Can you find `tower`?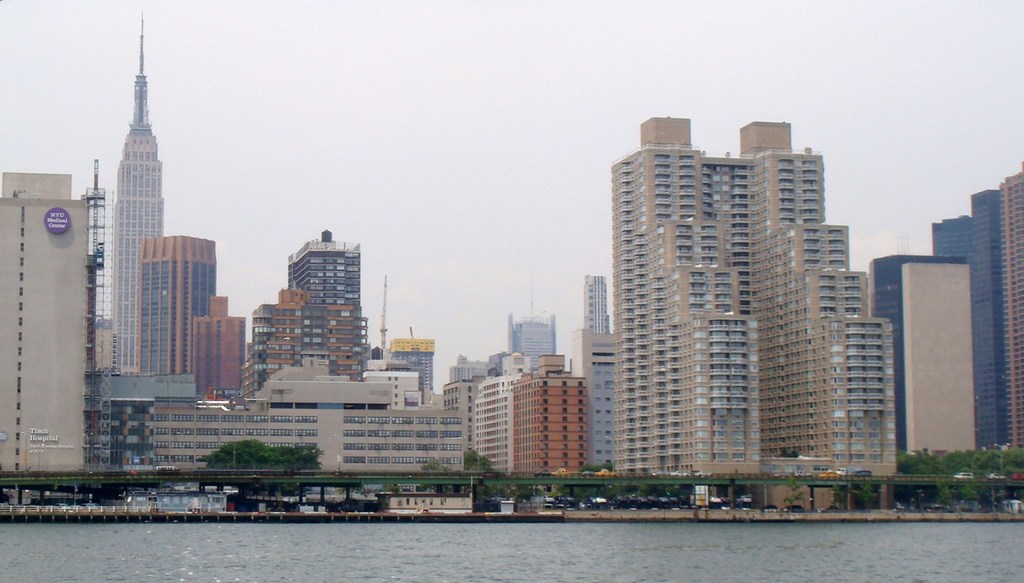
Yes, bounding box: <bbox>931, 173, 1011, 476</bbox>.
